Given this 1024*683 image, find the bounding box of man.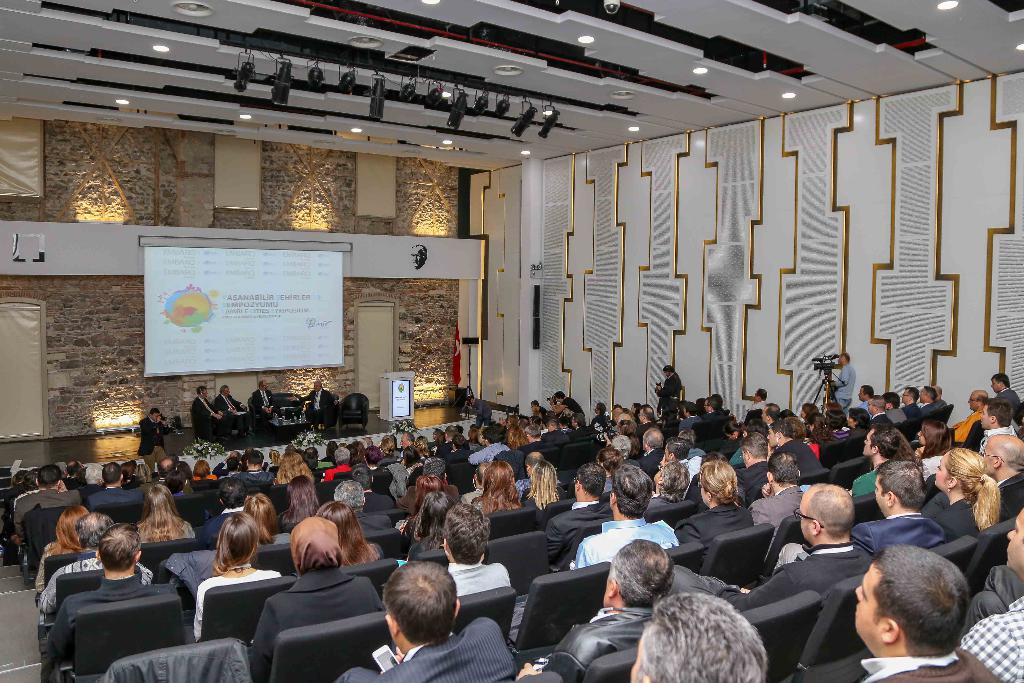
x1=246, y1=379, x2=277, y2=414.
